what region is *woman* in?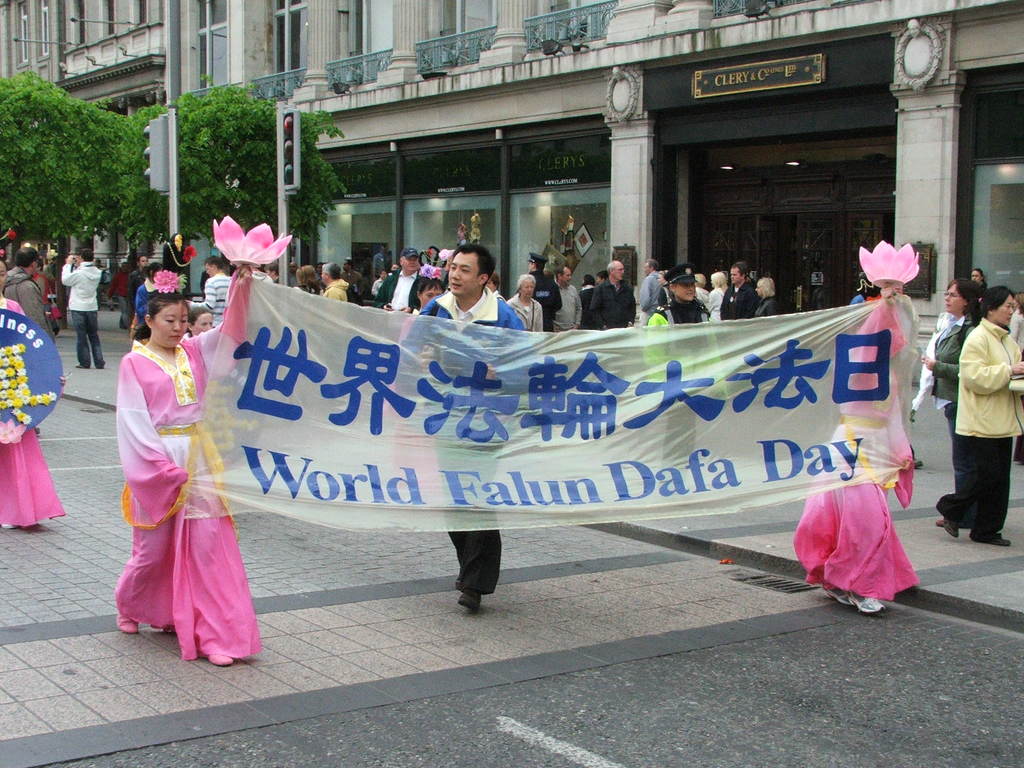
left=0, top=244, right=61, bottom=523.
